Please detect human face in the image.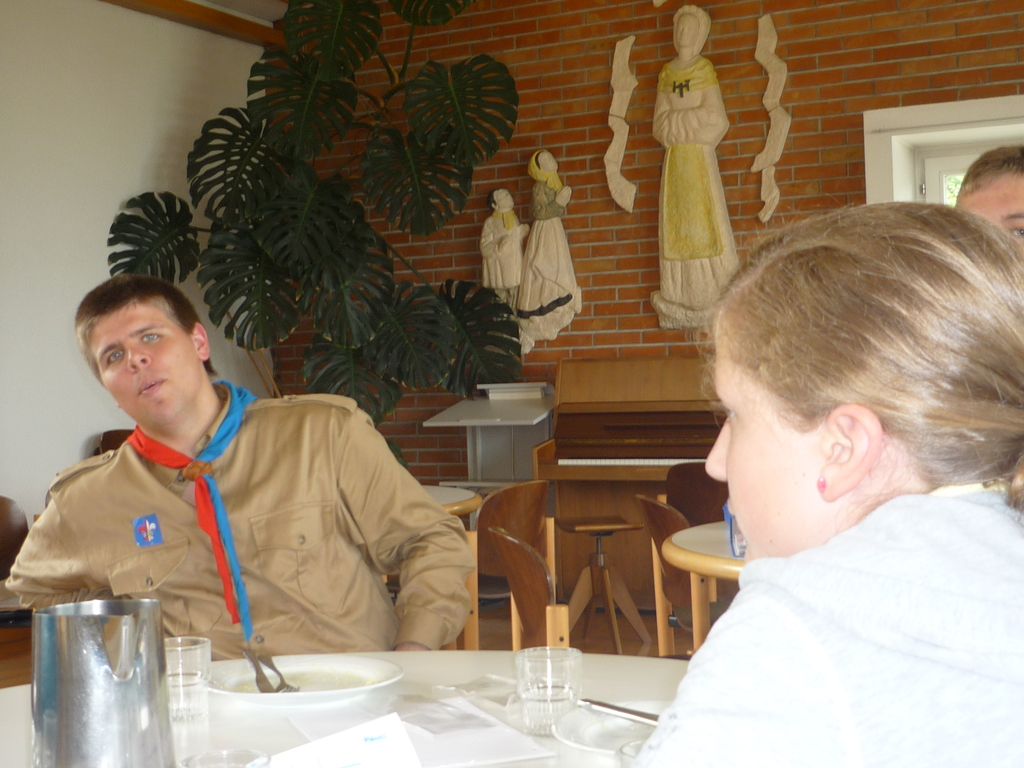
l=675, t=15, r=700, b=49.
